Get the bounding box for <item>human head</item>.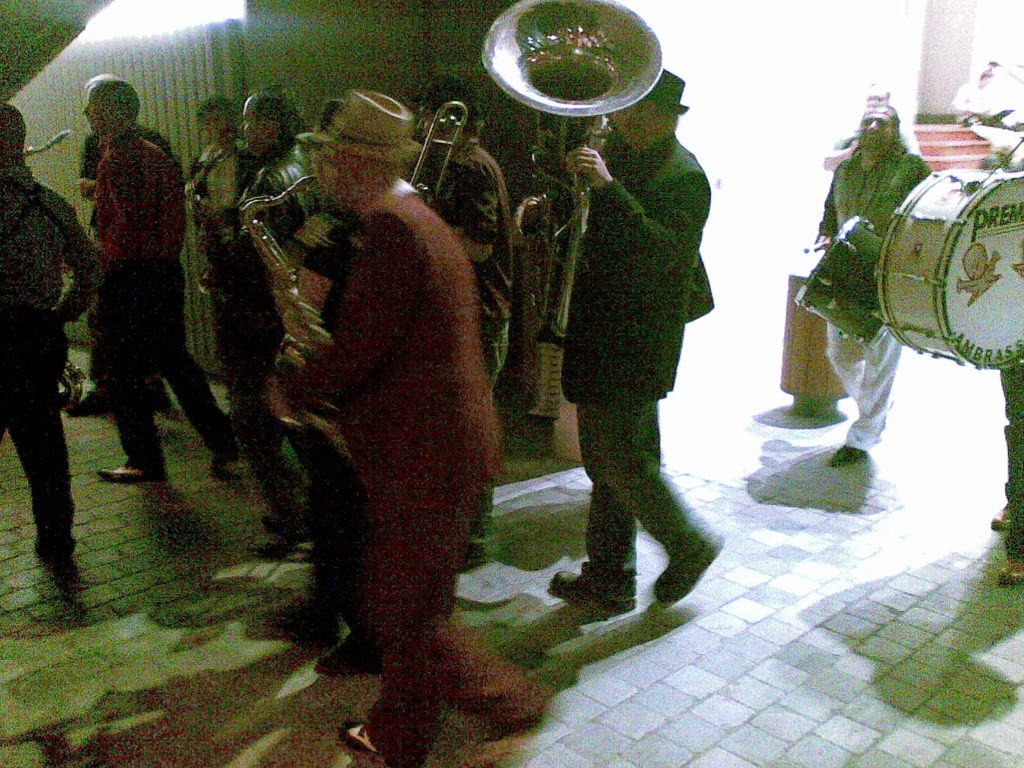
l=195, t=87, r=231, b=144.
